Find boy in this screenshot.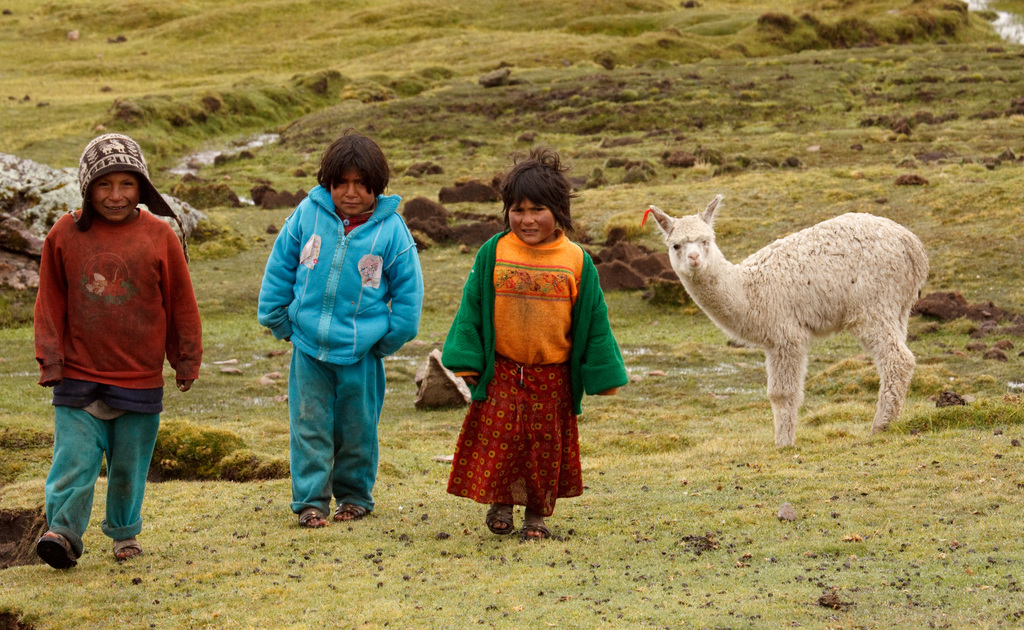
The bounding box for boy is bbox=[239, 135, 418, 529].
